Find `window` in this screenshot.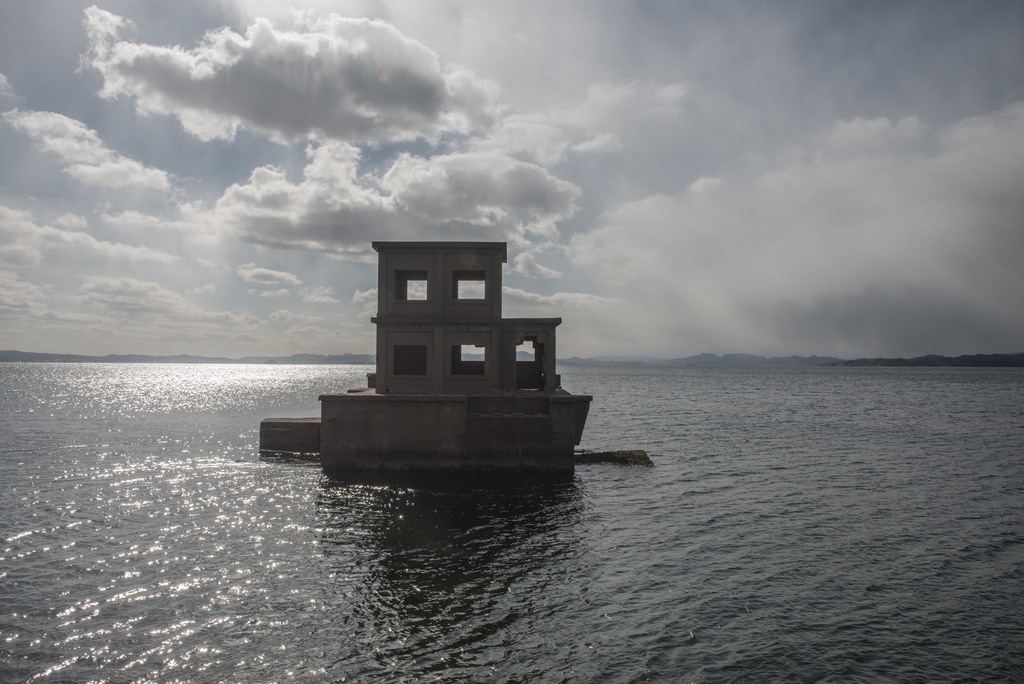
The bounding box for `window` is box=[449, 270, 488, 303].
